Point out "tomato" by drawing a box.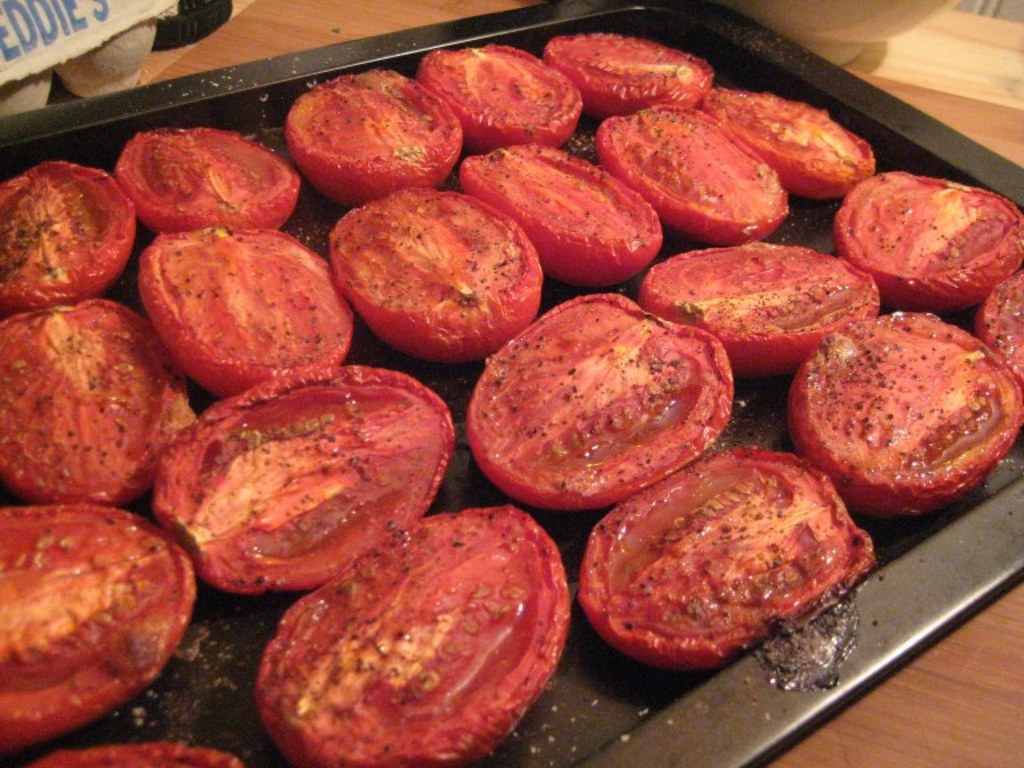
<box>705,85,876,207</box>.
